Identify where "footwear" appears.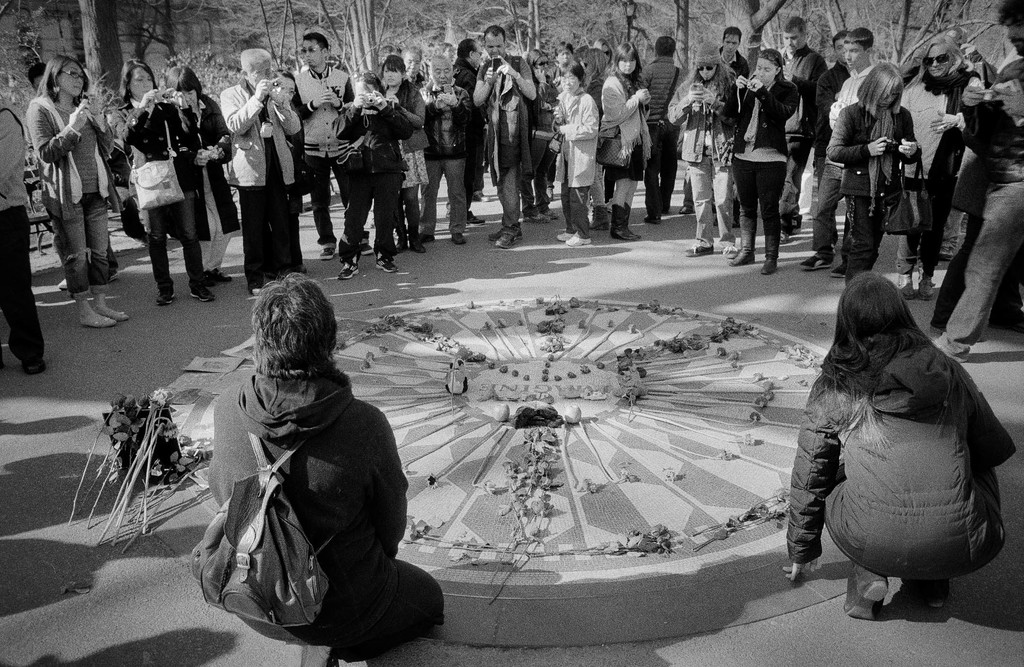
Appears at l=399, t=223, r=441, b=248.
